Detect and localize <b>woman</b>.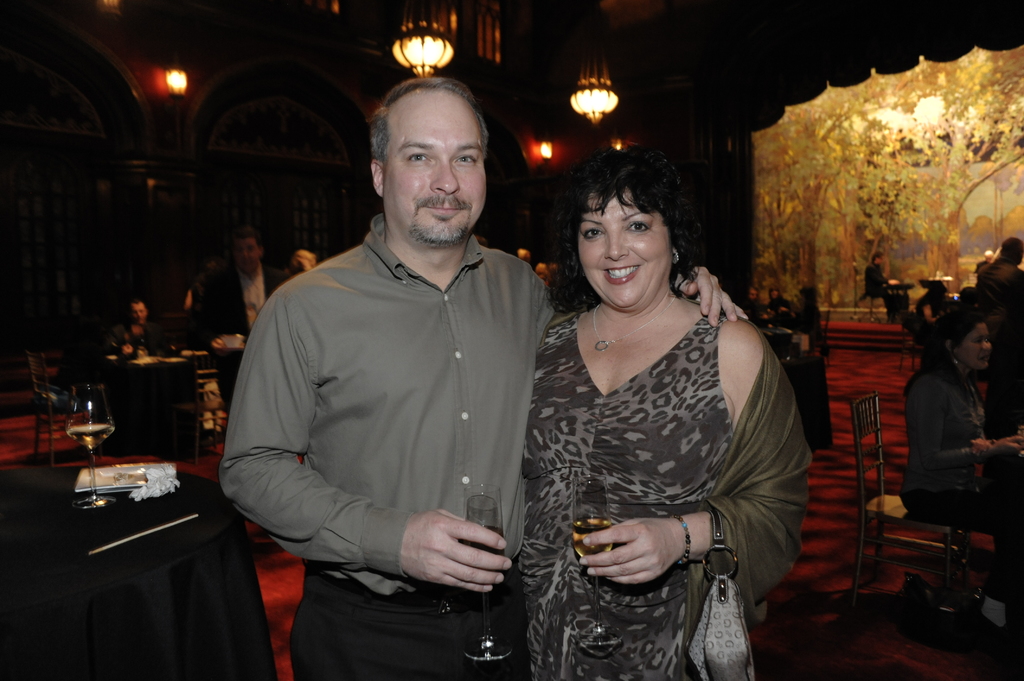
Localized at <bbox>534, 262, 552, 285</bbox>.
